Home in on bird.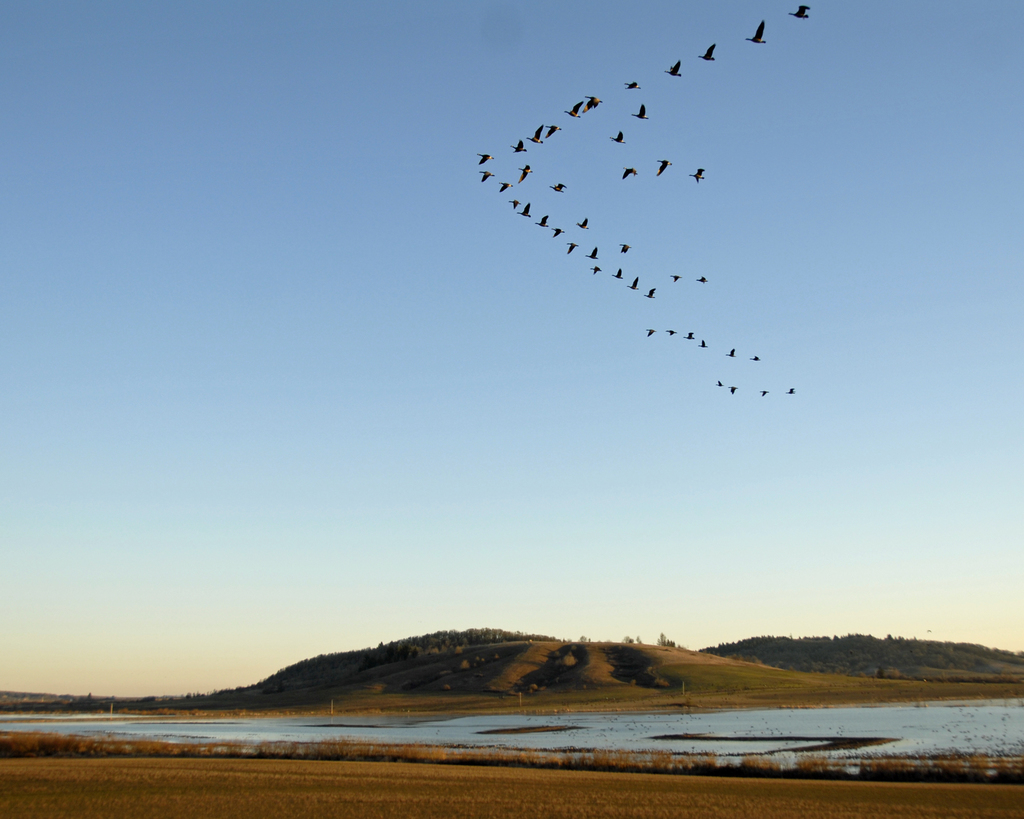
Homed in at (left=716, top=378, right=725, bottom=389).
